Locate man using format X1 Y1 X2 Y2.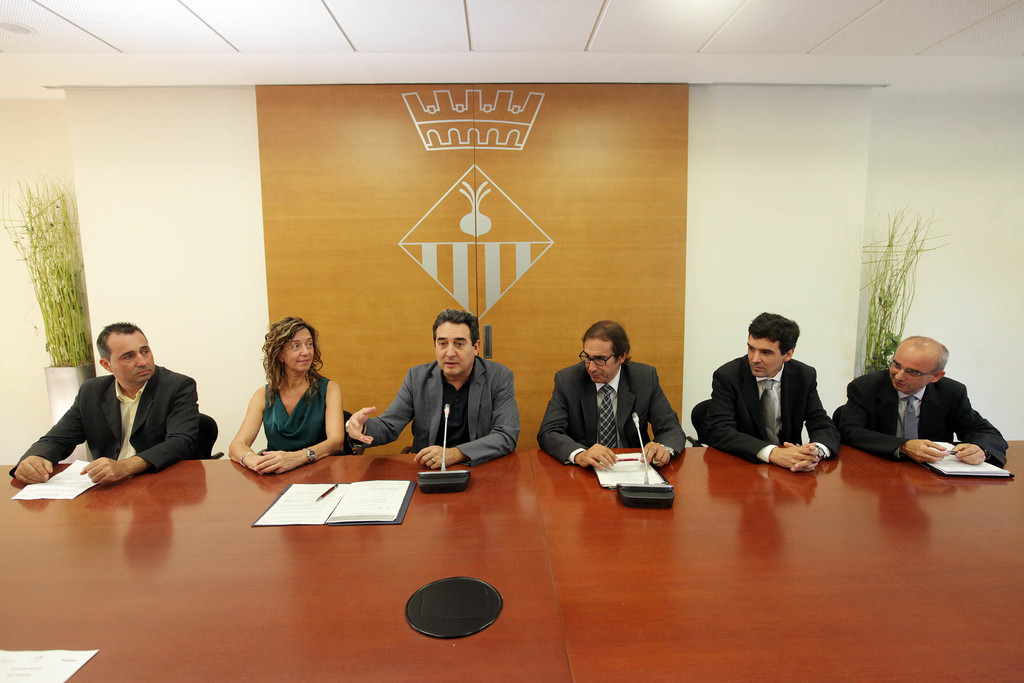
698 308 842 472.
